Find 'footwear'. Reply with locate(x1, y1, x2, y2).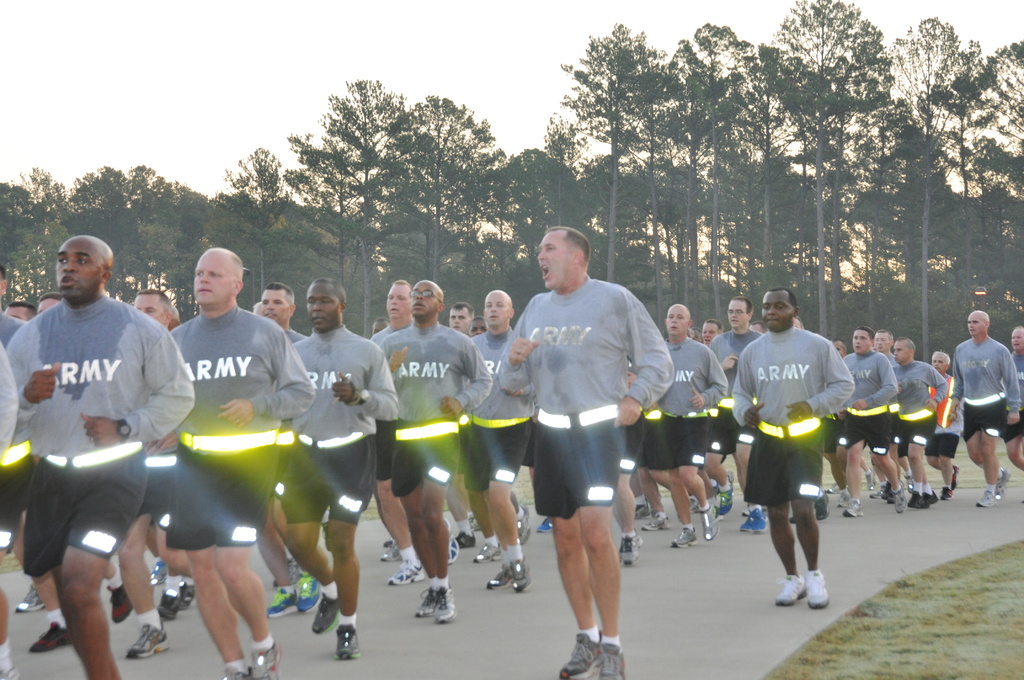
locate(995, 467, 1011, 500).
